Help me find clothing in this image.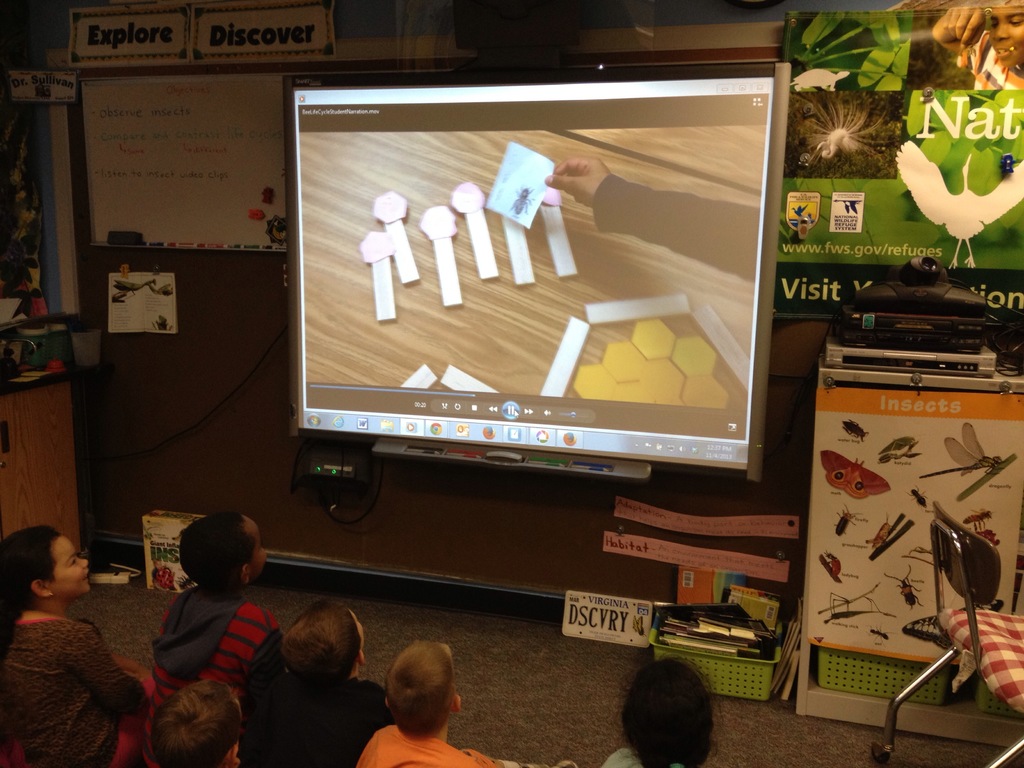
Found it: pyautogui.locateOnScreen(122, 538, 282, 737).
